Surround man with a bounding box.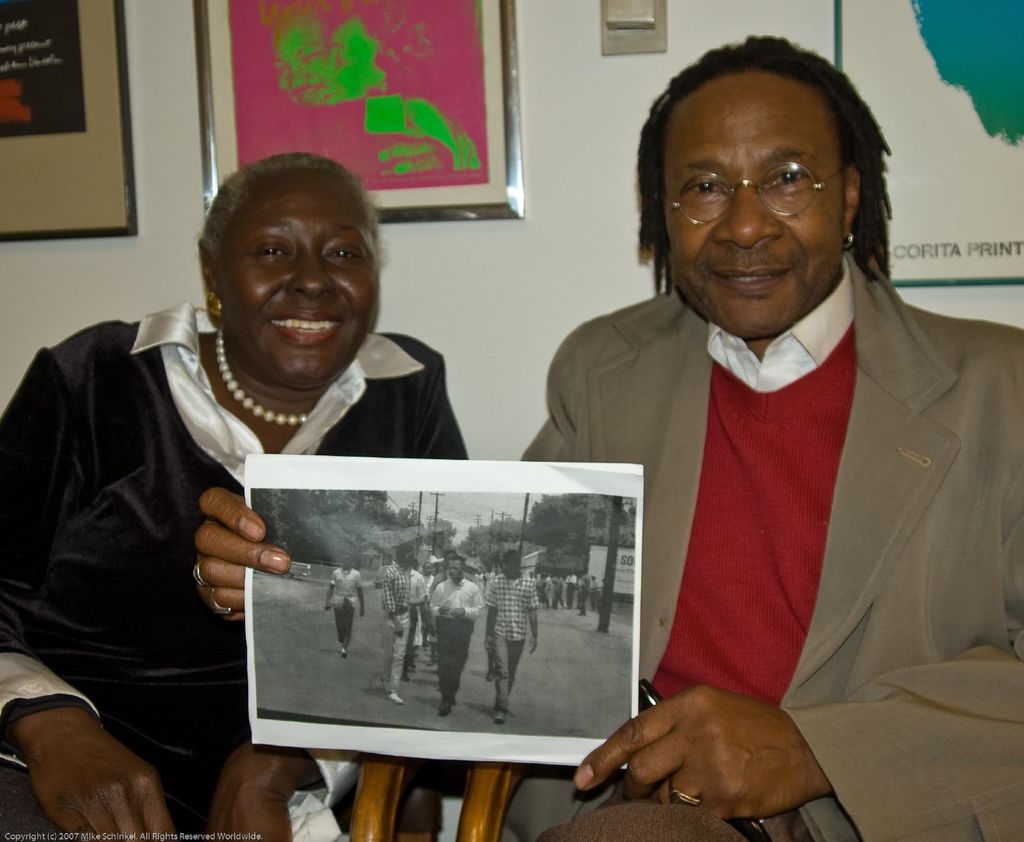
x1=195, y1=33, x2=1023, y2=841.
